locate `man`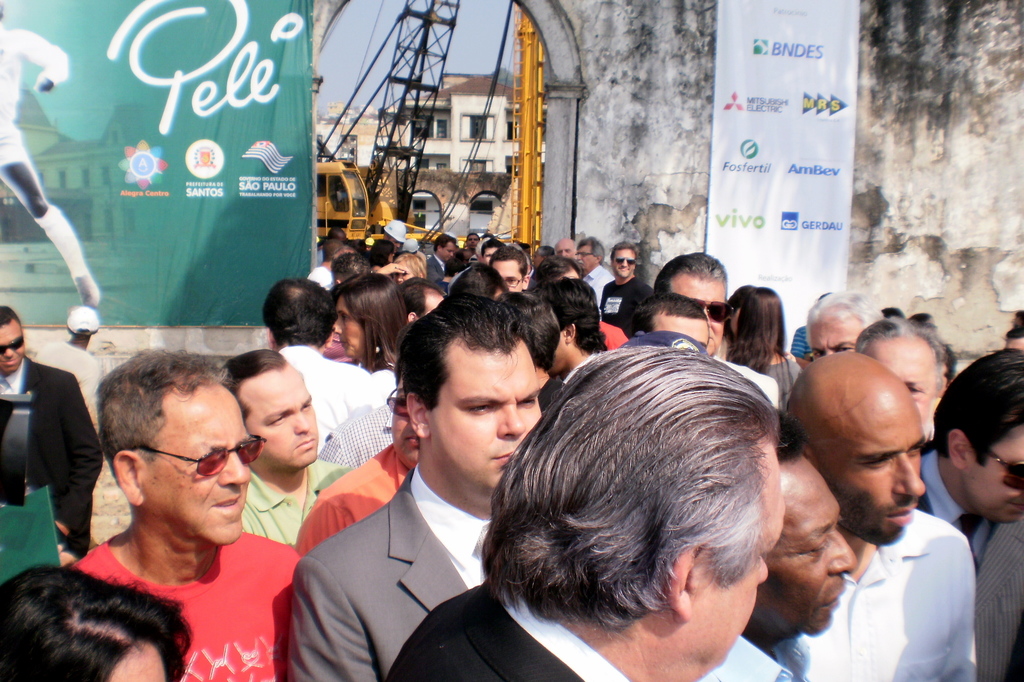
BBox(598, 239, 655, 339)
